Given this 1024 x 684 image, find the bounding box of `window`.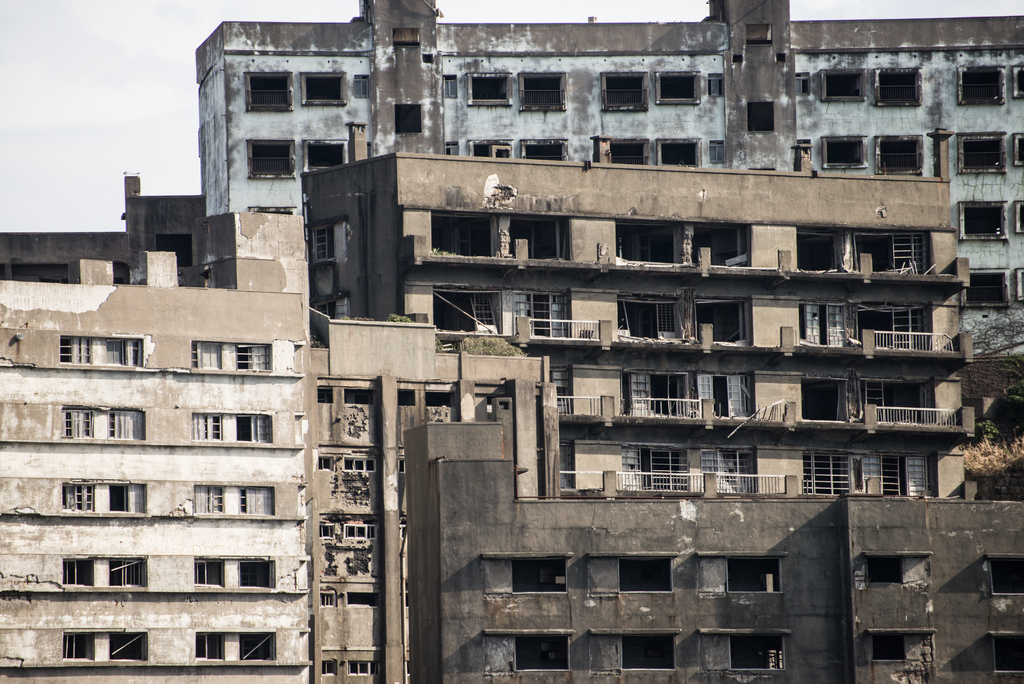
{"x1": 880, "y1": 74, "x2": 918, "y2": 106}.
